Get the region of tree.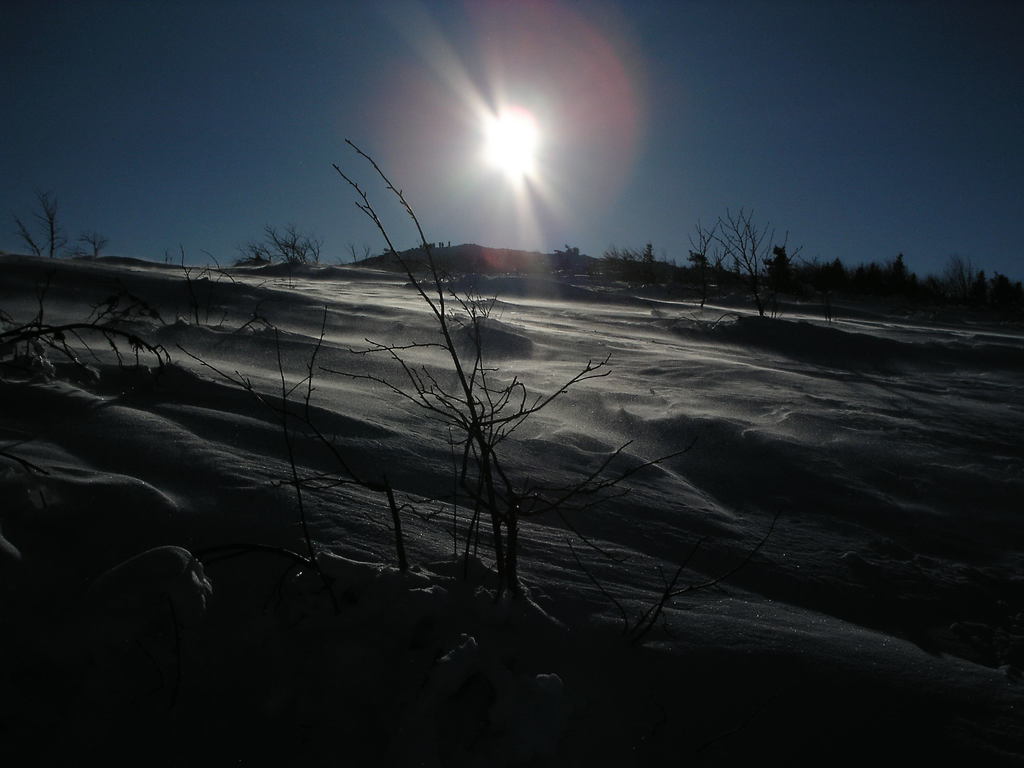
select_region(17, 194, 113, 263).
